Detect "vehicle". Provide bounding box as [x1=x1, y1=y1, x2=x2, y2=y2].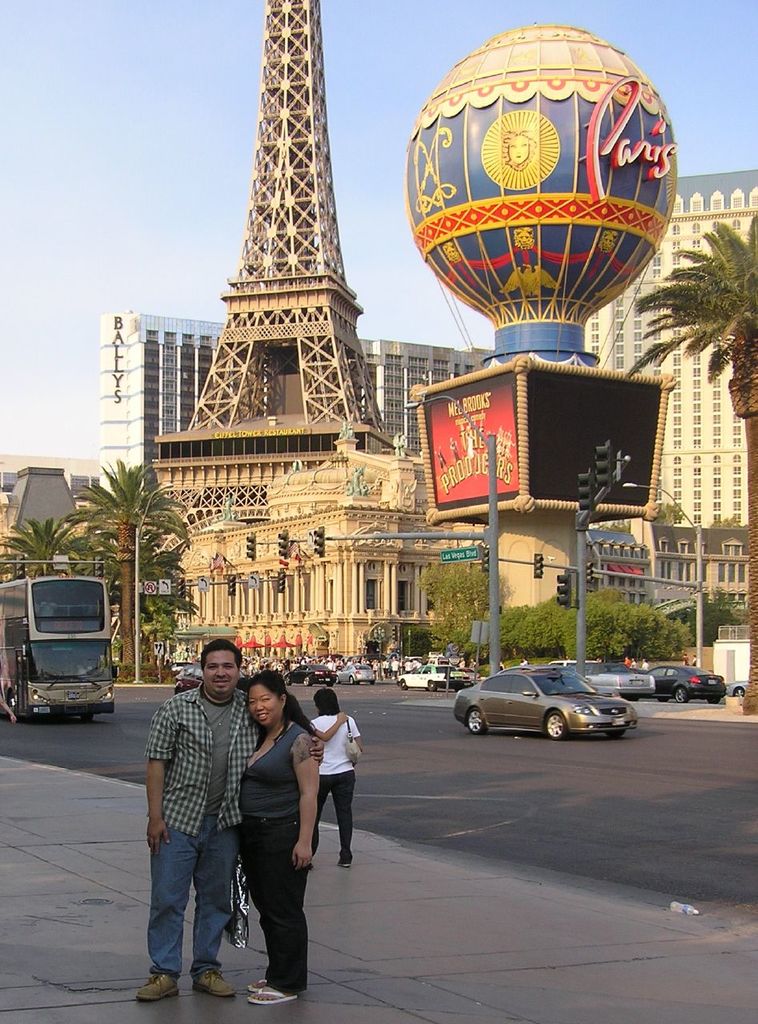
[x1=333, y1=660, x2=379, y2=688].
